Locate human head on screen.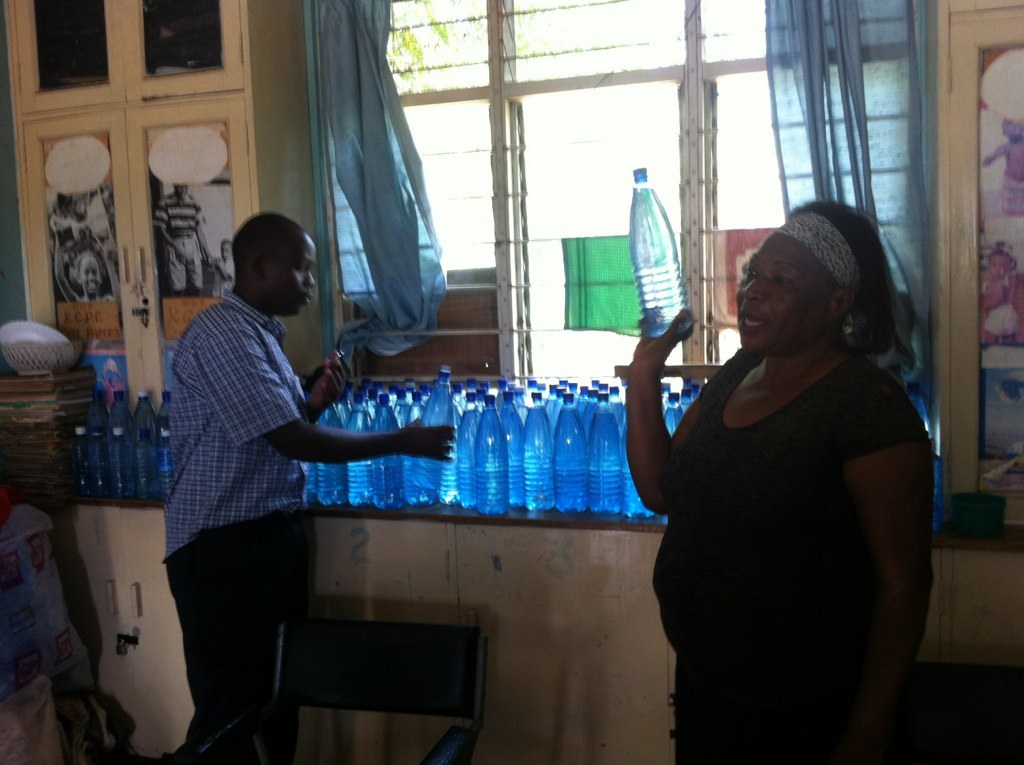
On screen at [987, 253, 1008, 279].
